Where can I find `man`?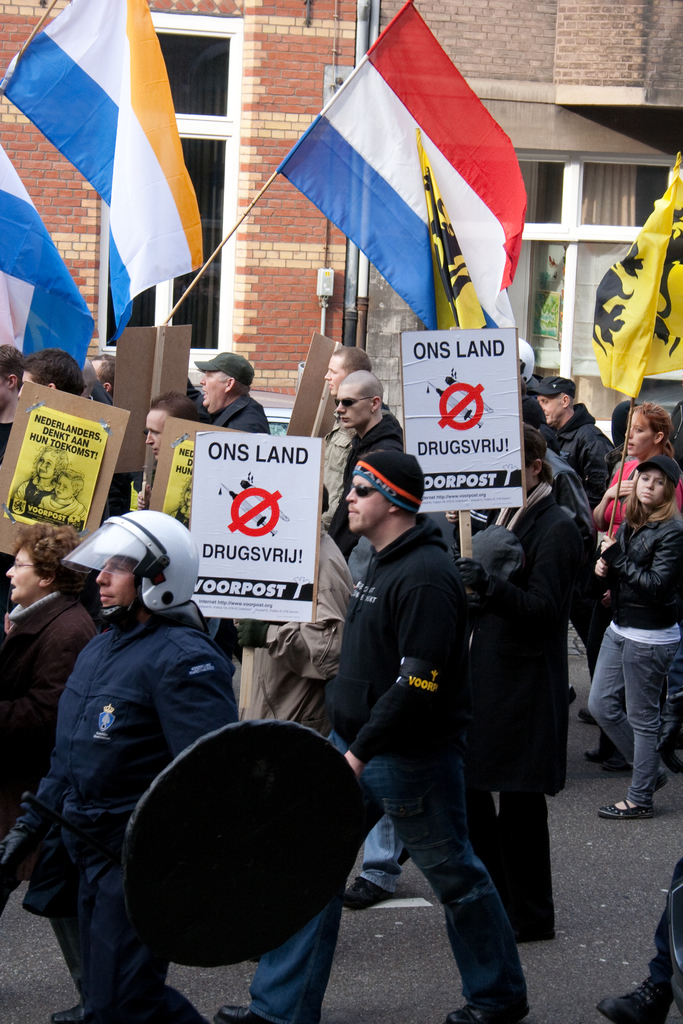
You can find it at box=[215, 447, 534, 1023].
